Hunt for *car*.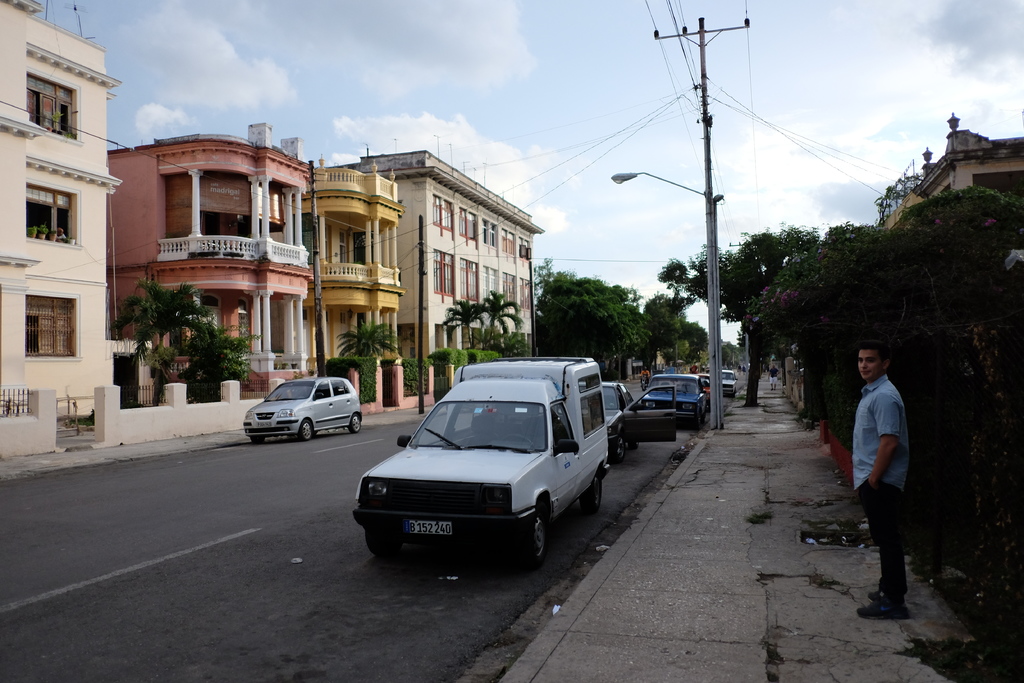
Hunted down at 719 370 737 396.
